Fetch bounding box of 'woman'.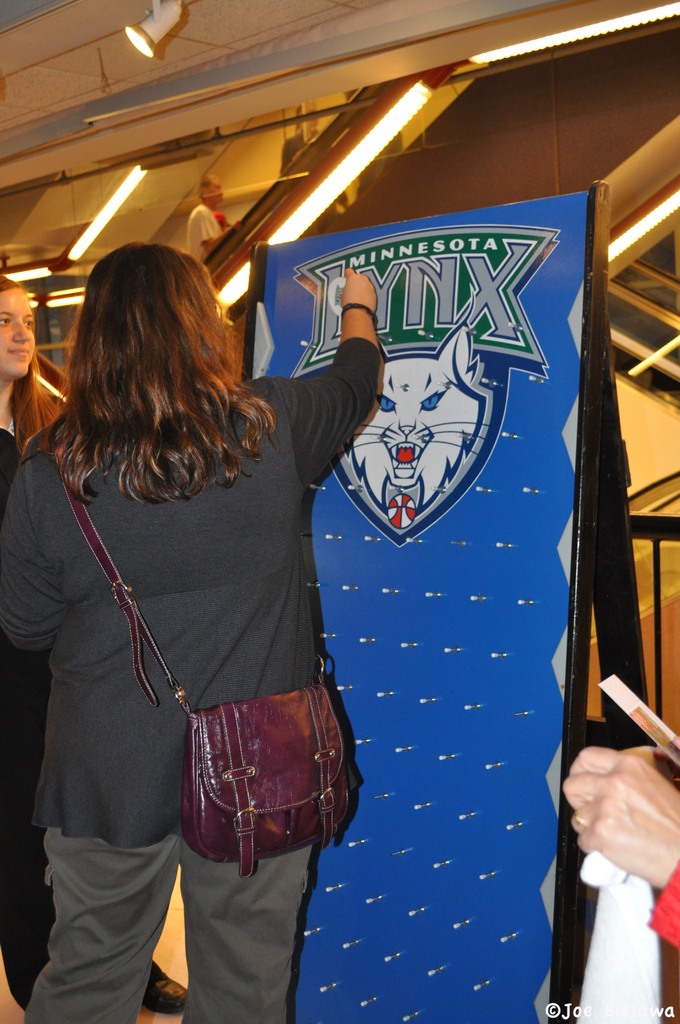
Bbox: 40, 217, 382, 1023.
